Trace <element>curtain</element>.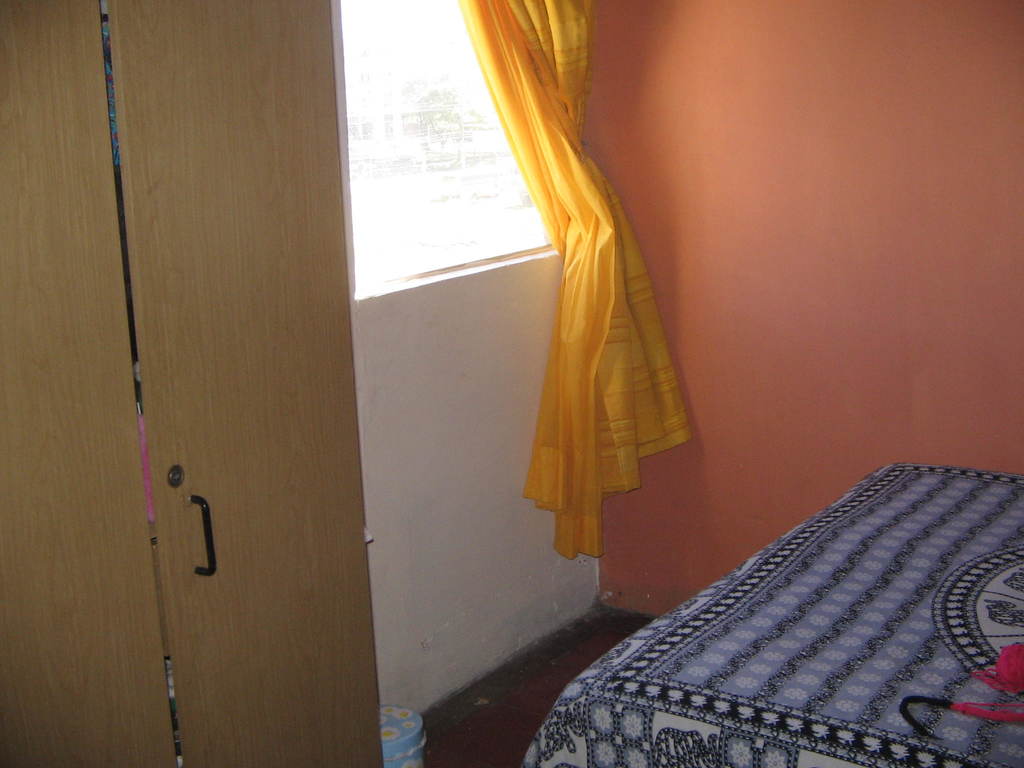
Traced to pyautogui.locateOnScreen(456, 0, 691, 560).
